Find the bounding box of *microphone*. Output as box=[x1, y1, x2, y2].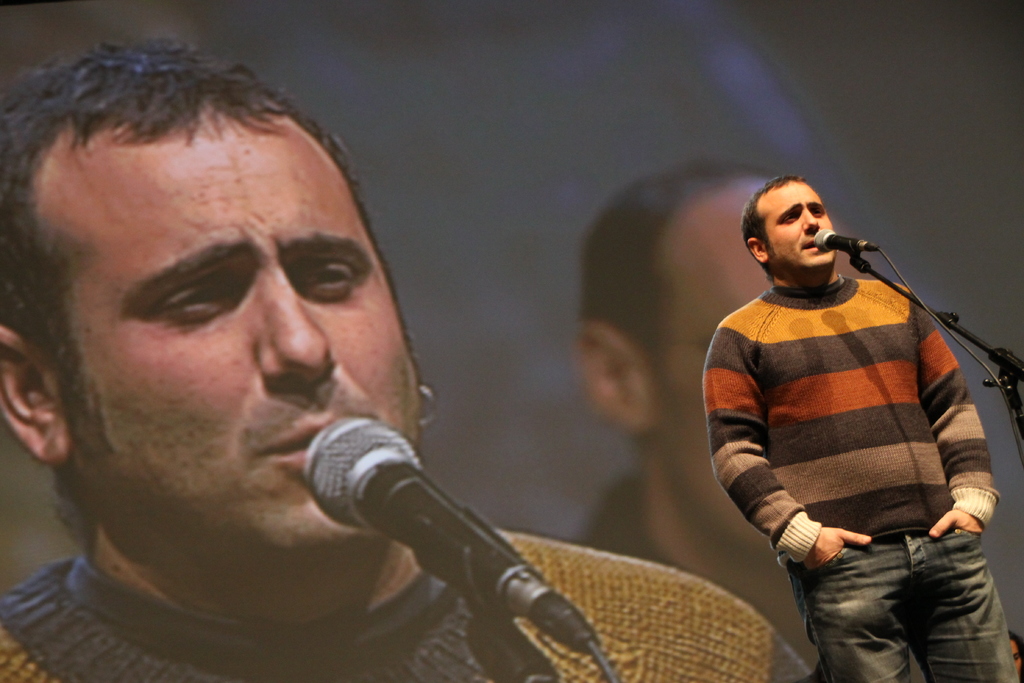
box=[291, 409, 612, 657].
